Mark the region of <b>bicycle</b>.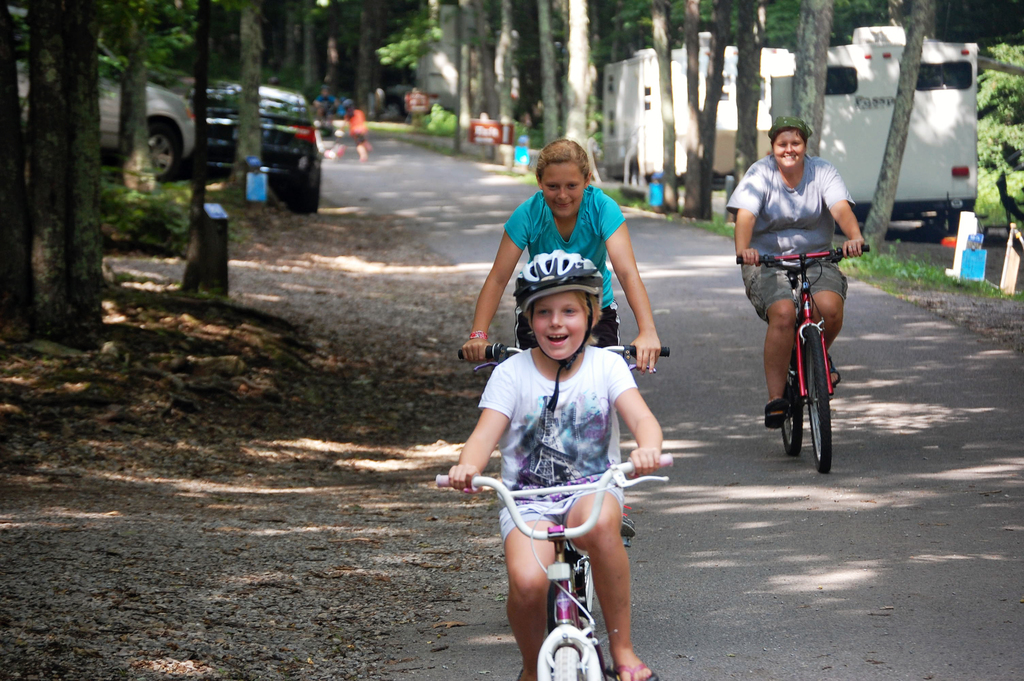
Region: {"x1": 435, "y1": 451, "x2": 680, "y2": 680}.
